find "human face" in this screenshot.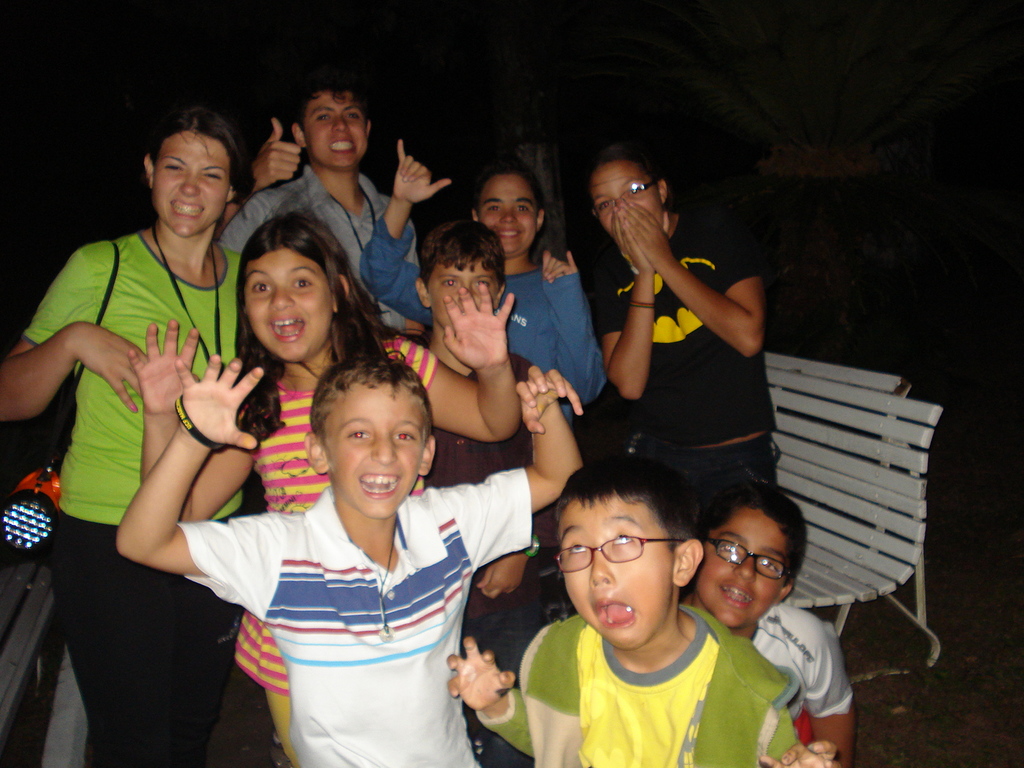
The bounding box for "human face" is crop(303, 81, 367, 171).
